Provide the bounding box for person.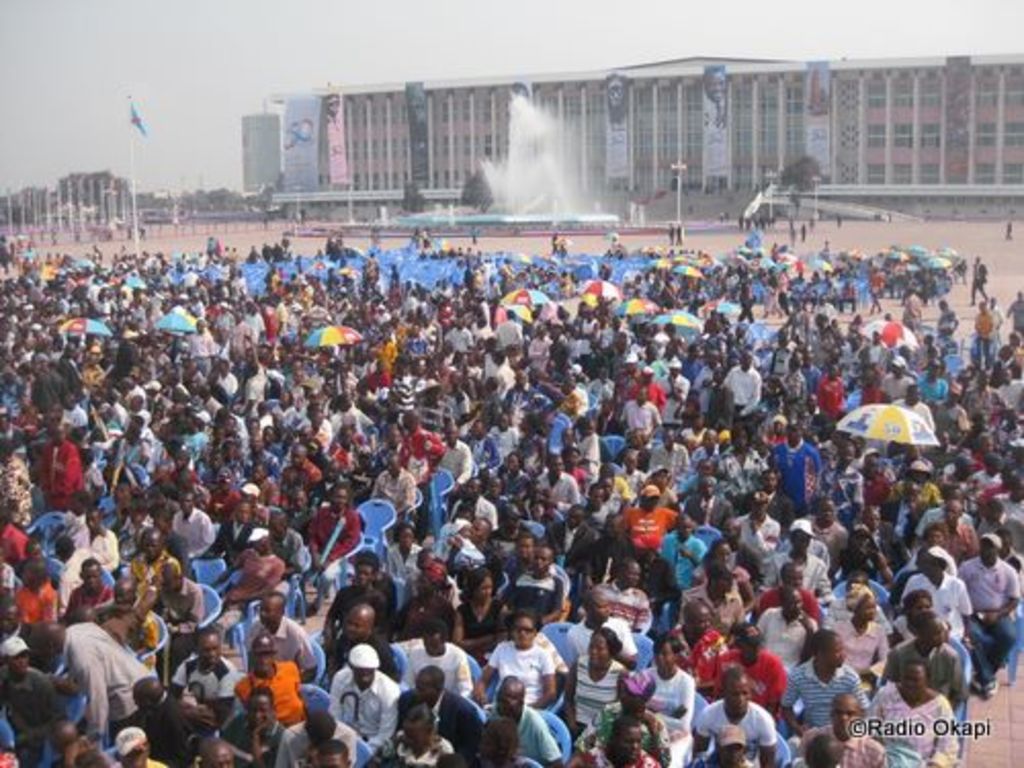
[left=567, top=668, right=670, bottom=766].
